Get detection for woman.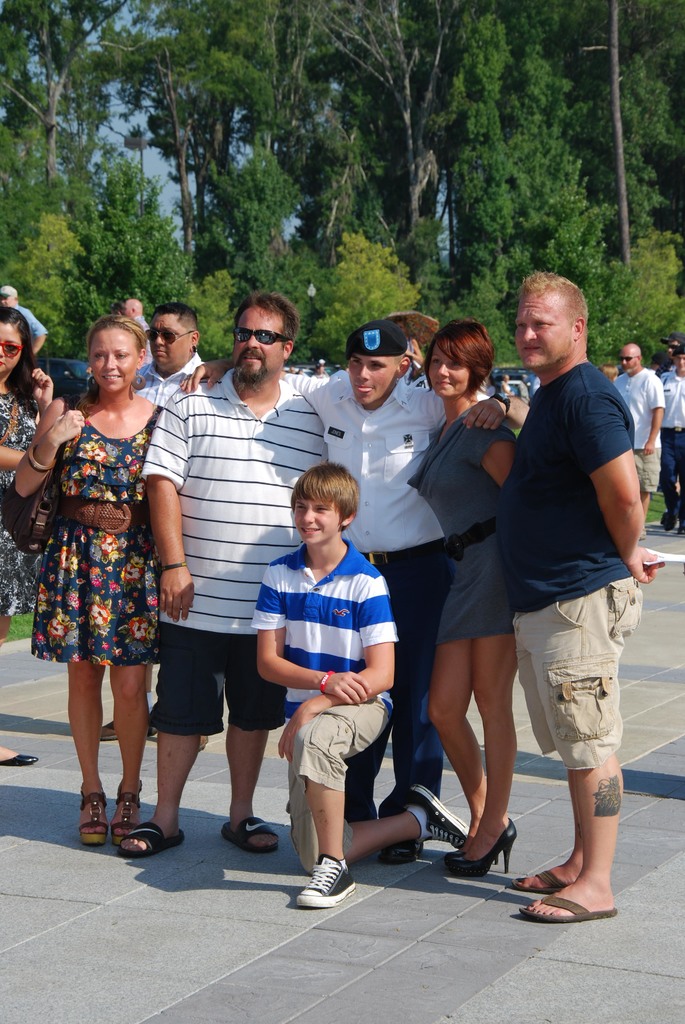
Detection: bbox=[405, 317, 527, 882].
